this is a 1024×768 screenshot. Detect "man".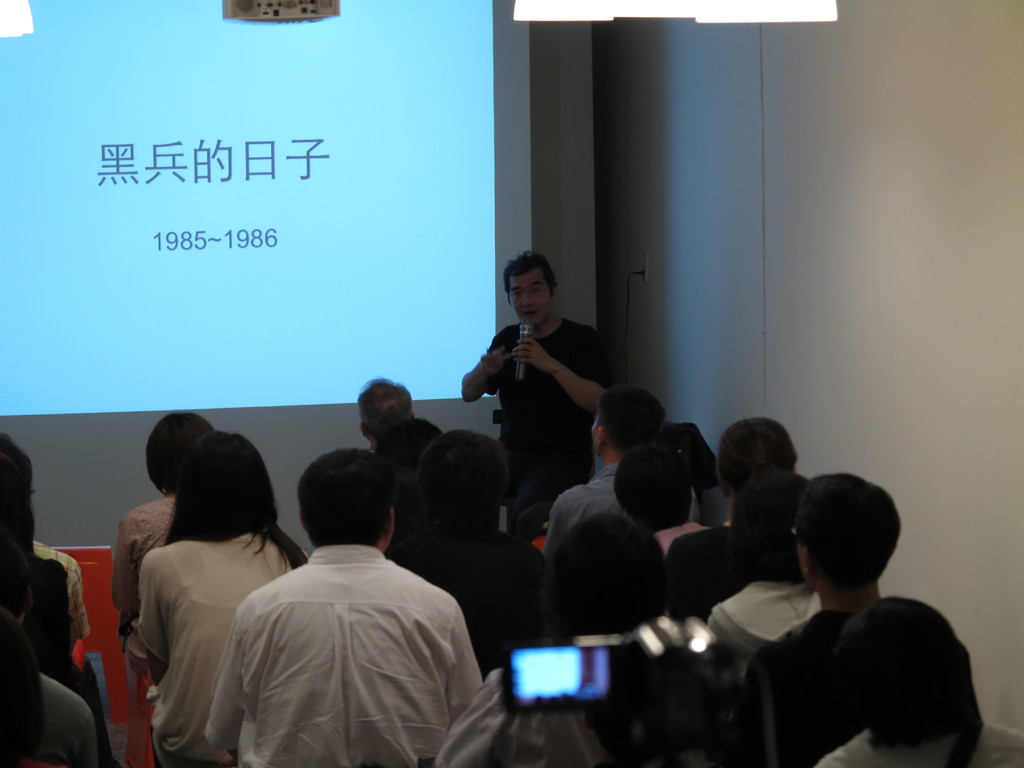
bbox=(541, 388, 701, 569).
